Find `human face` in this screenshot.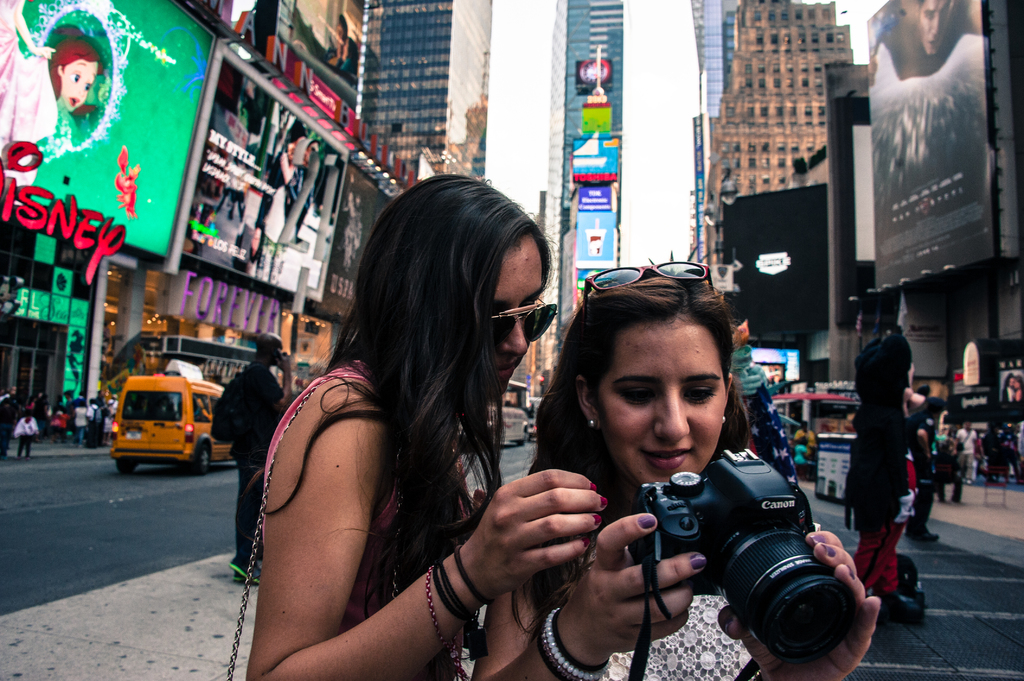
The bounding box for `human face` is detection(592, 332, 724, 488).
